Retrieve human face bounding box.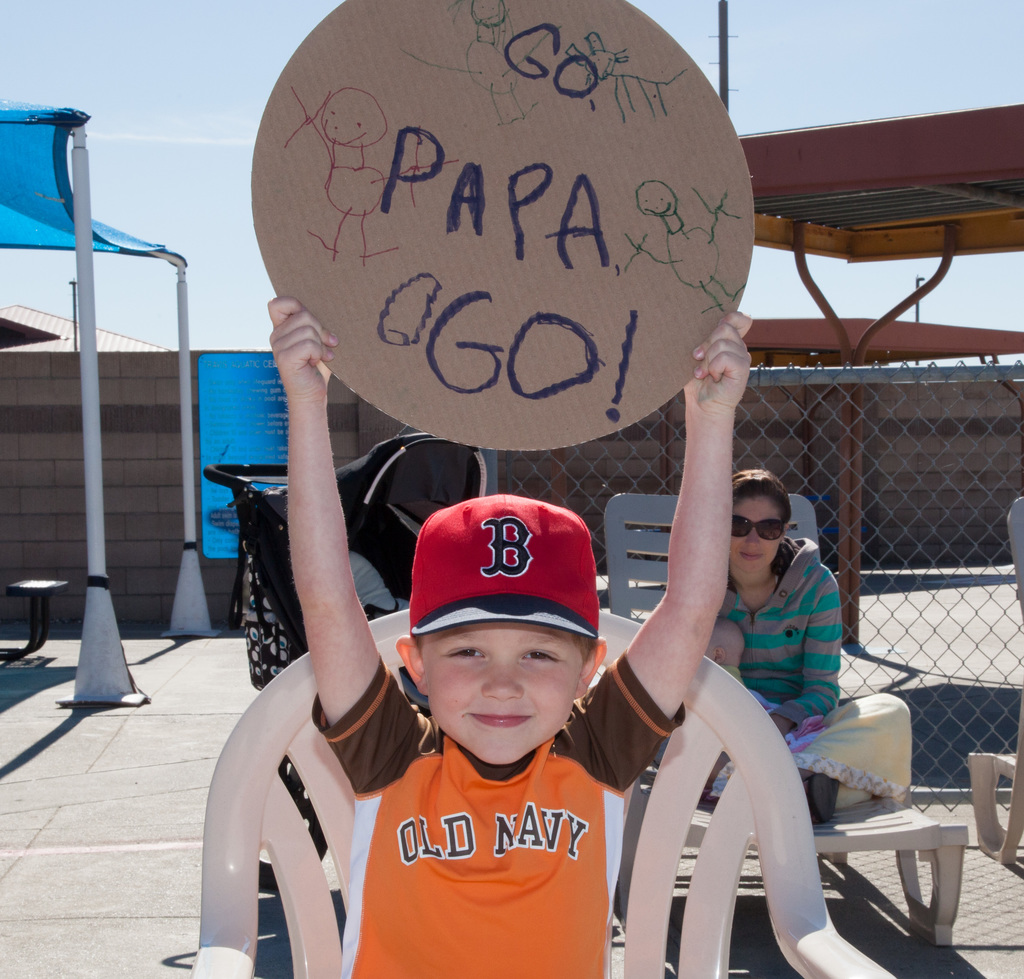
Bounding box: (420,624,588,766).
